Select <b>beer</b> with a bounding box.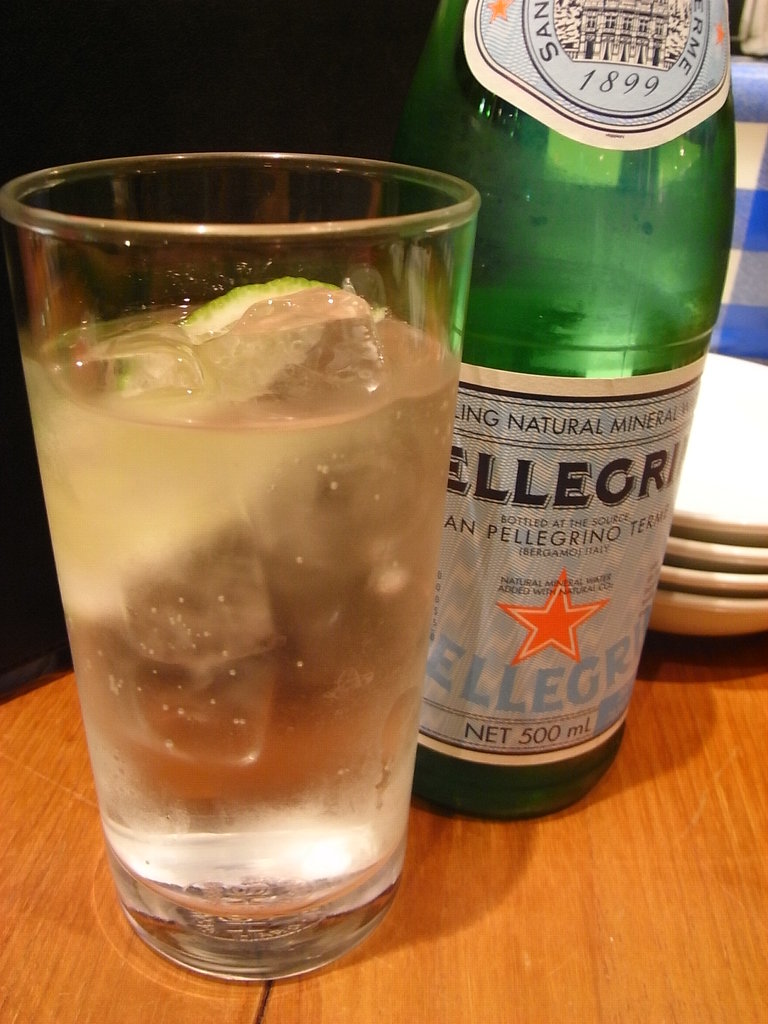
left=380, top=0, right=754, bottom=886.
